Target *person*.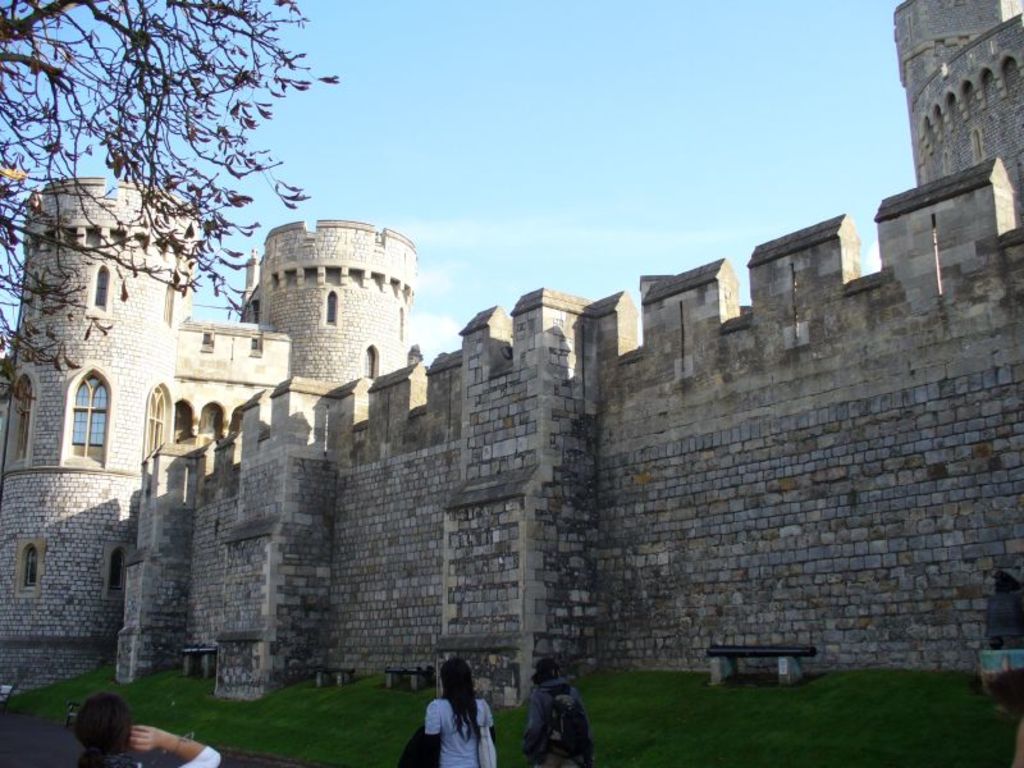
Target region: [511, 658, 585, 764].
